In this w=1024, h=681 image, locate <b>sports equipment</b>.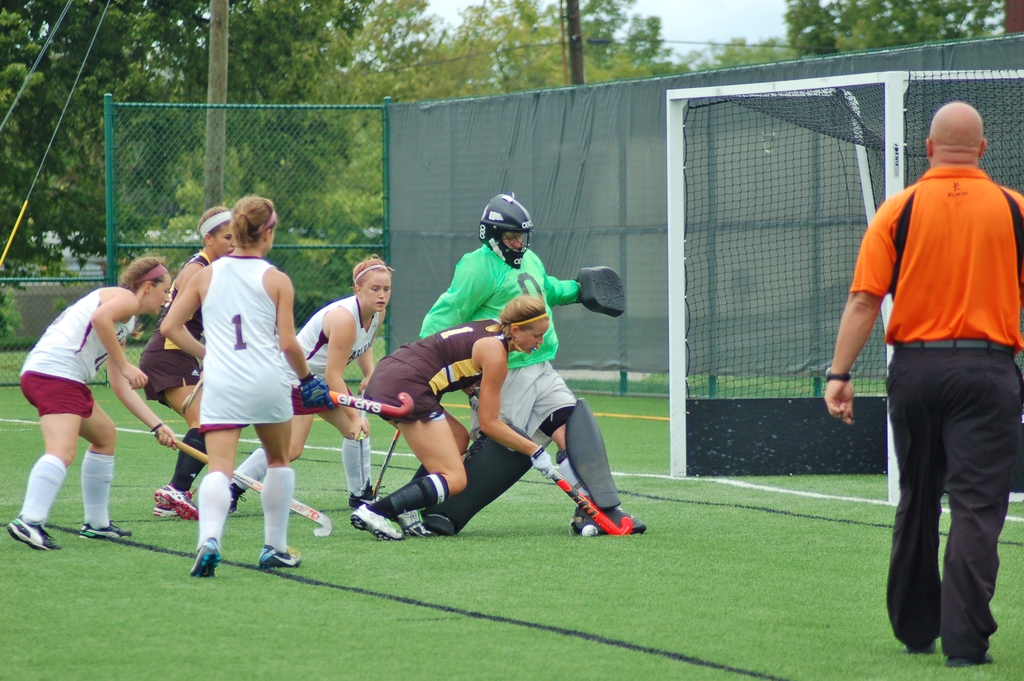
Bounding box: bbox=[154, 427, 330, 539].
